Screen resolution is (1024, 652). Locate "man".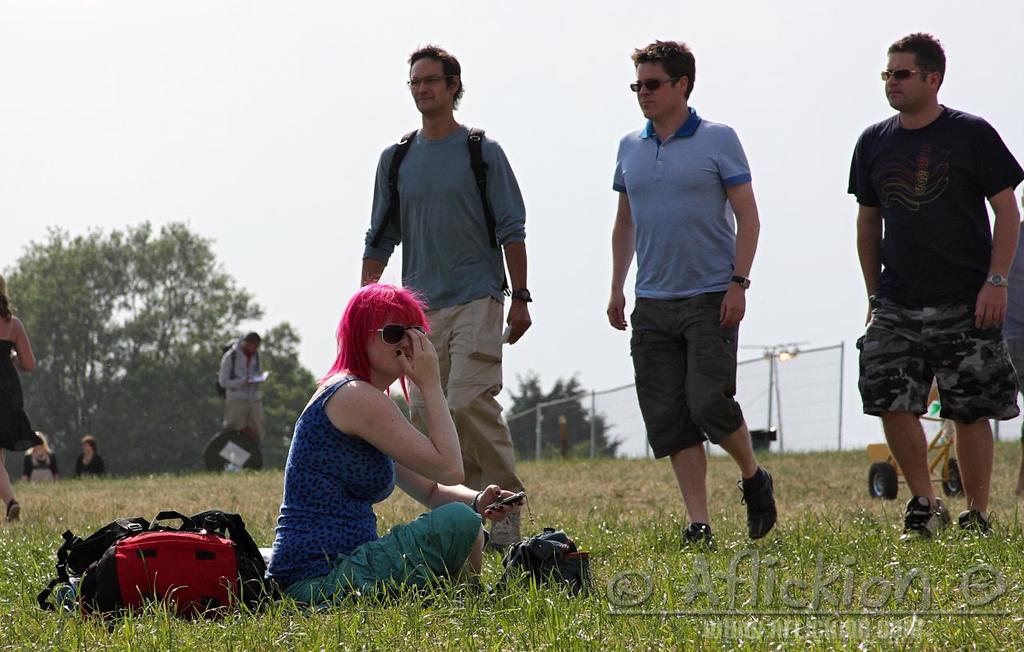
x1=361 y1=40 x2=532 y2=555.
